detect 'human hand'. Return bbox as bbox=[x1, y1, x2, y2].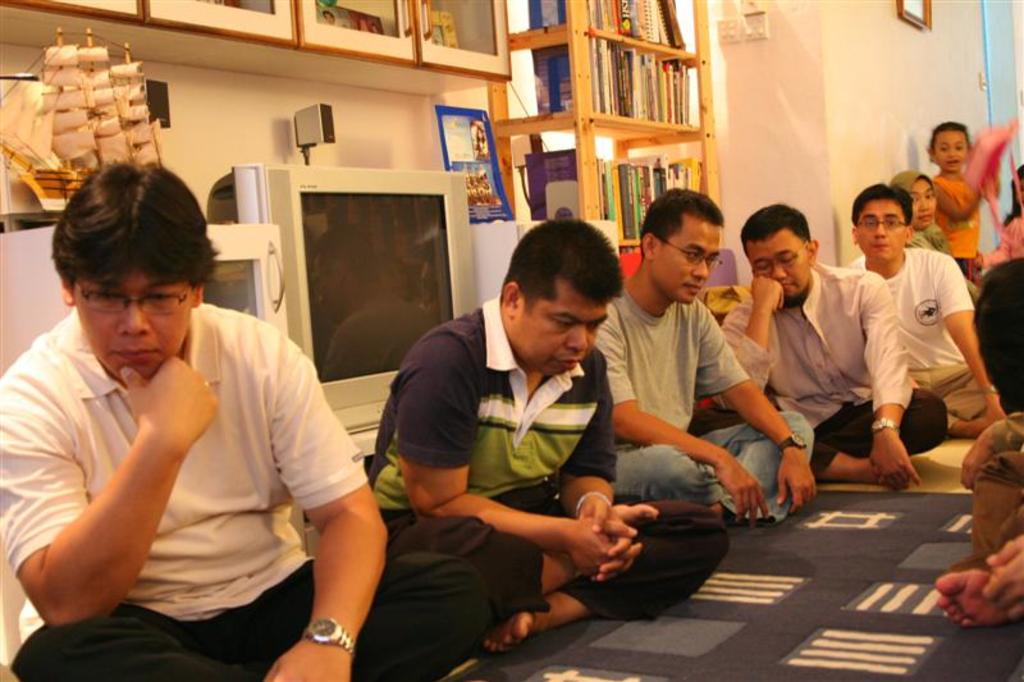
bbox=[573, 499, 635, 581].
